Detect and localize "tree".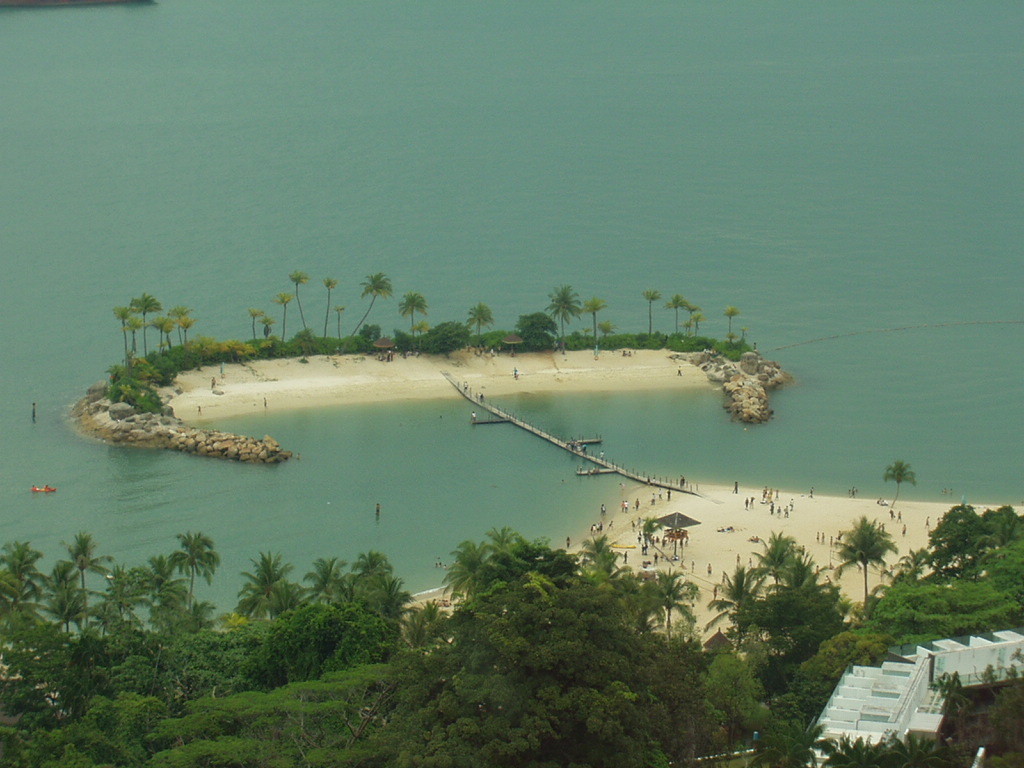
Localized at bbox=[882, 456, 917, 507].
